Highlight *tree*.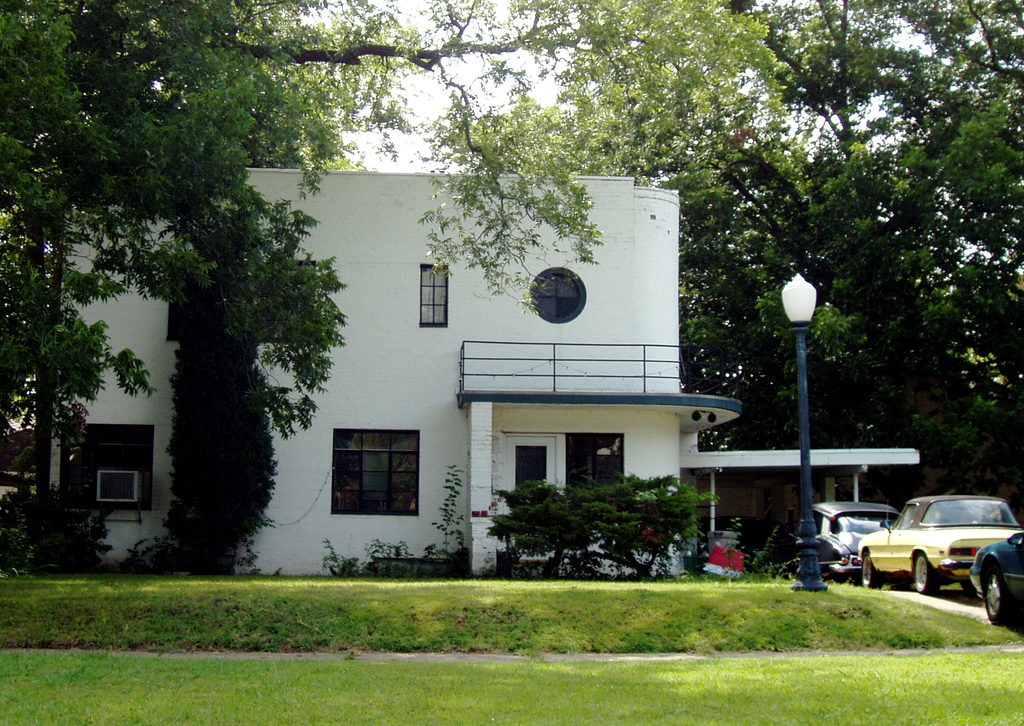
Highlighted region: {"left": 0, "top": 0, "right": 807, "bottom": 447}.
